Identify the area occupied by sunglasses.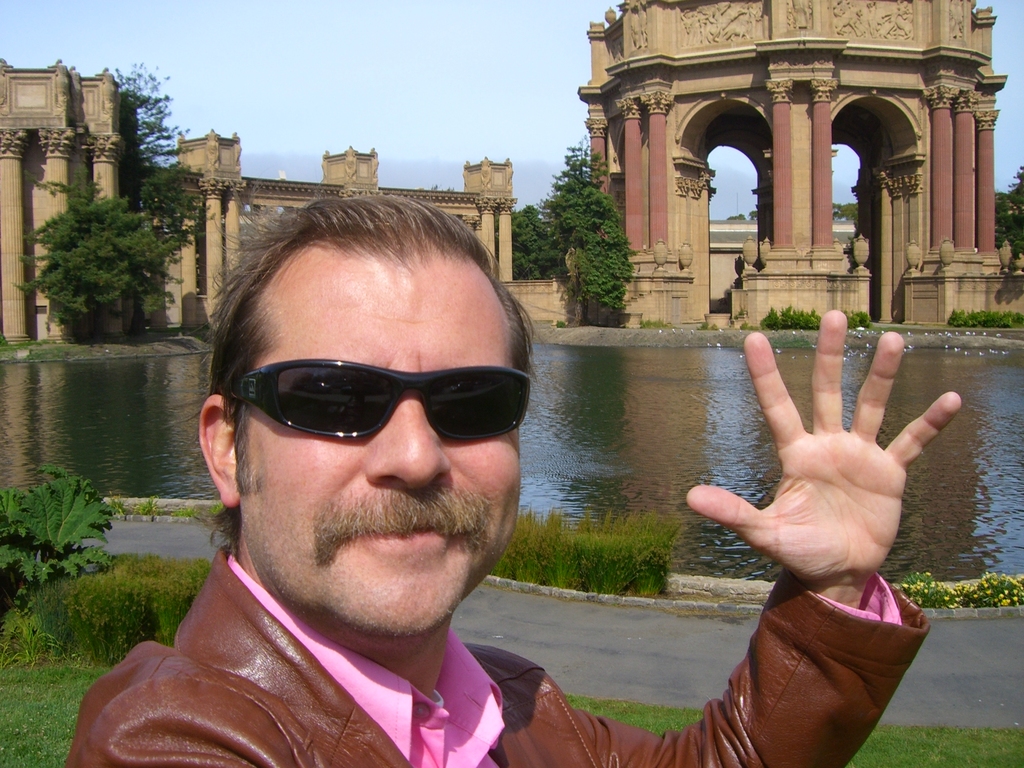
Area: <region>232, 357, 532, 442</region>.
